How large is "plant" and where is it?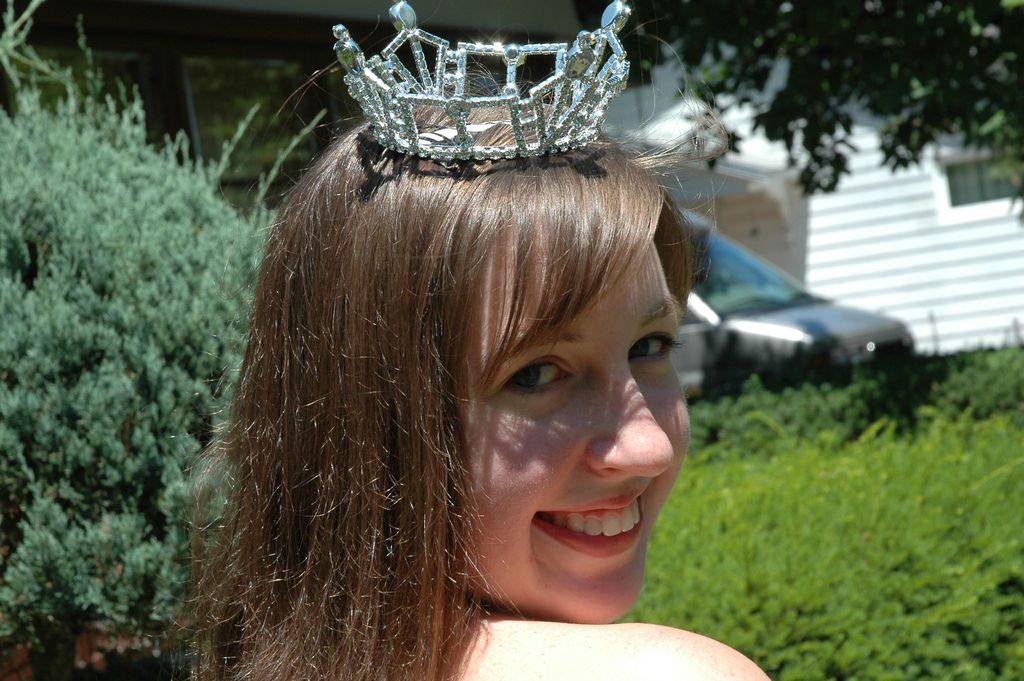
Bounding box: [0,0,325,643].
